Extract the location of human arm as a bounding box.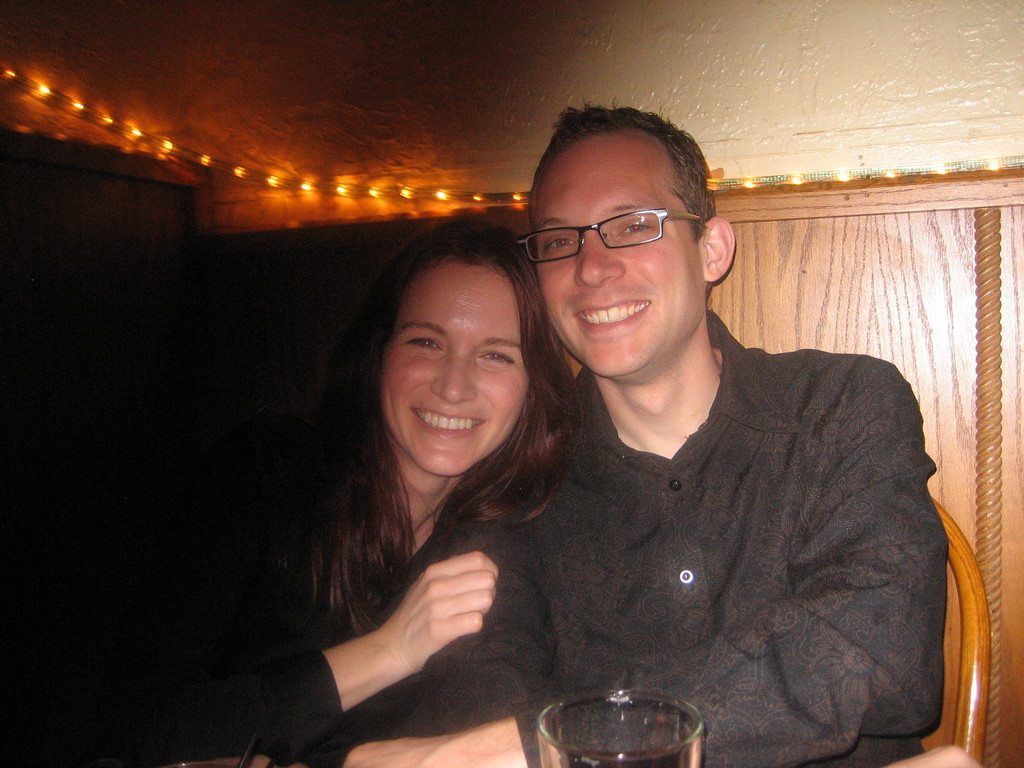
x1=344, y1=355, x2=949, y2=764.
